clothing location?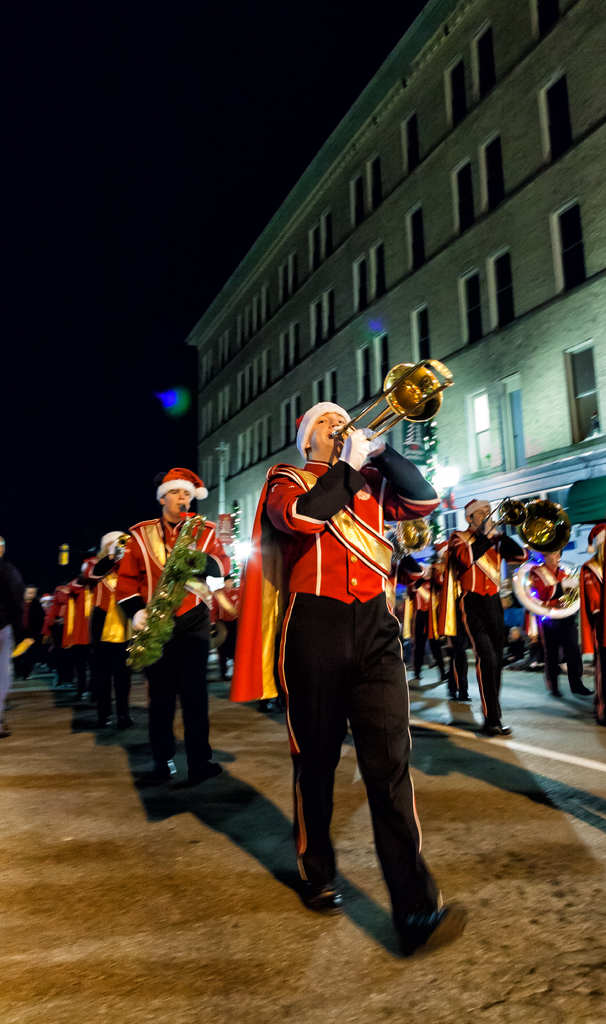
[left=531, top=537, right=568, bottom=696]
